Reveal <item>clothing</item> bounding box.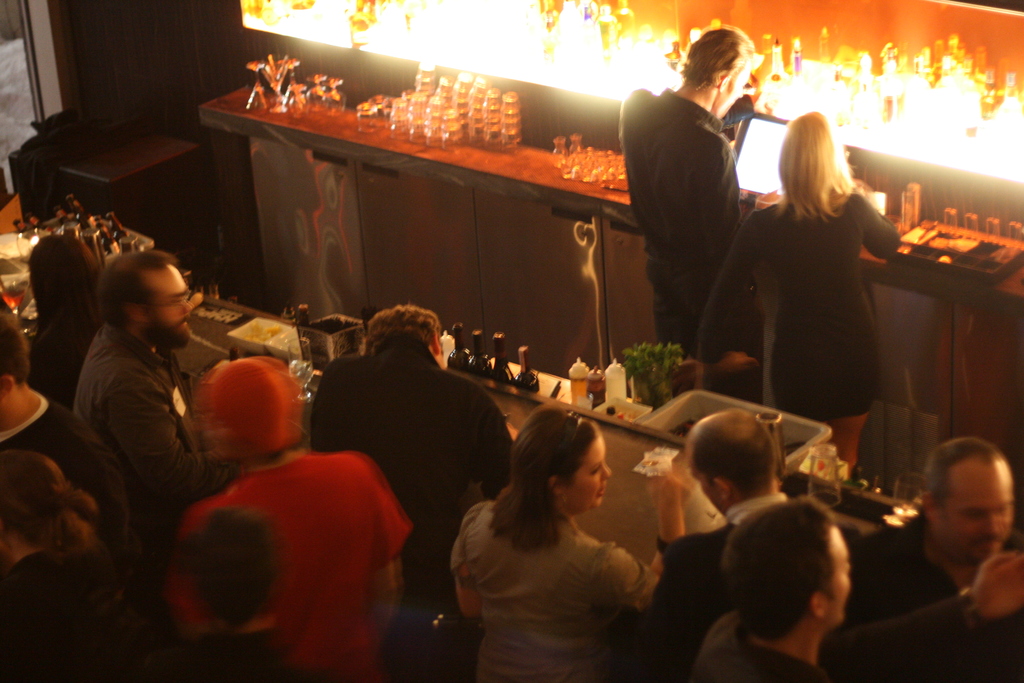
Revealed: region(159, 450, 413, 682).
